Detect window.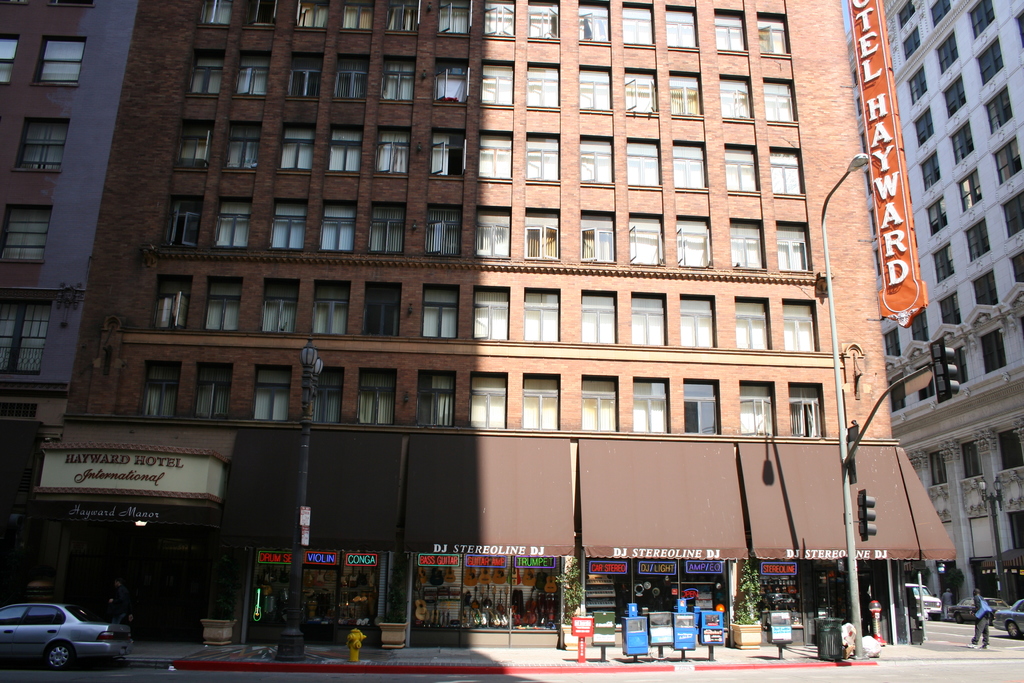
Detected at {"left": 14, "top": 118, "right": 69, "bottom": 170}.
